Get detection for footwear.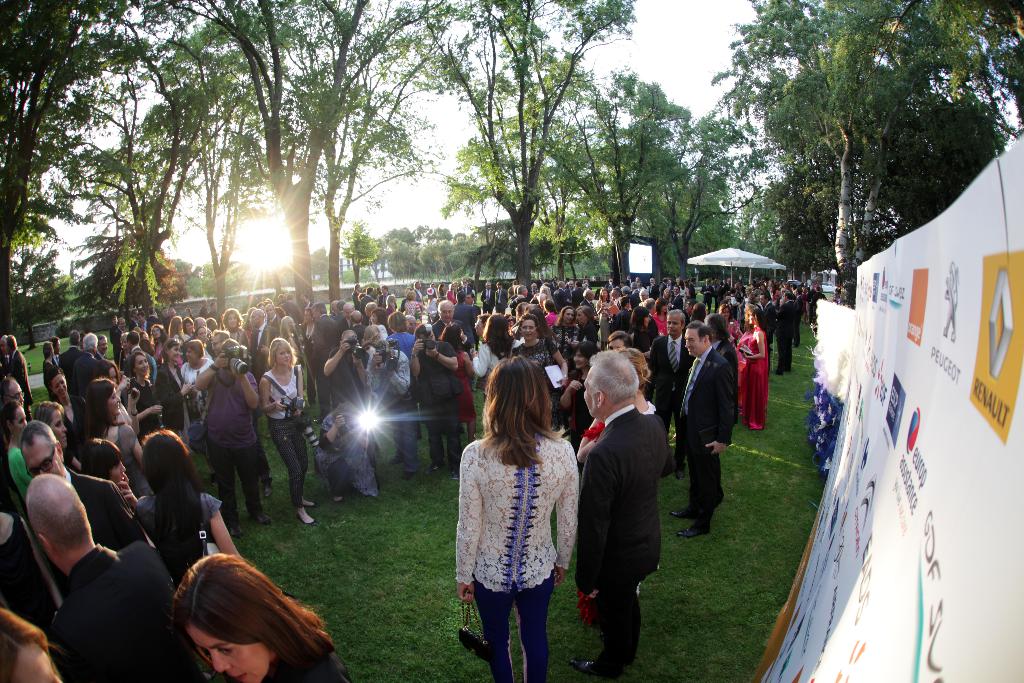
Detection: locate(388, 451, 401, 470).
